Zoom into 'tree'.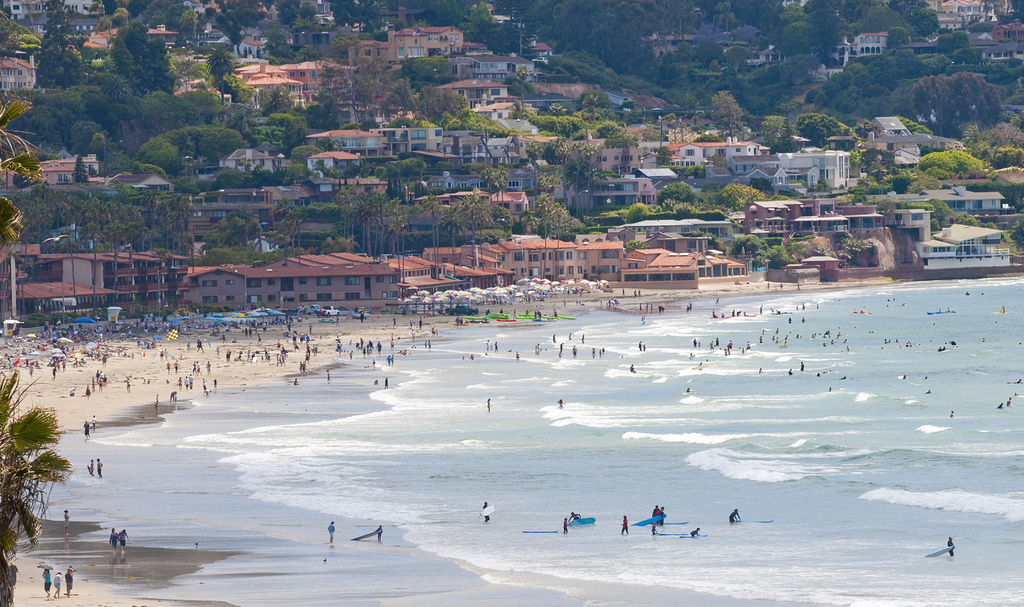
Zoom target: bbox=(515, 64, 530, 84).
